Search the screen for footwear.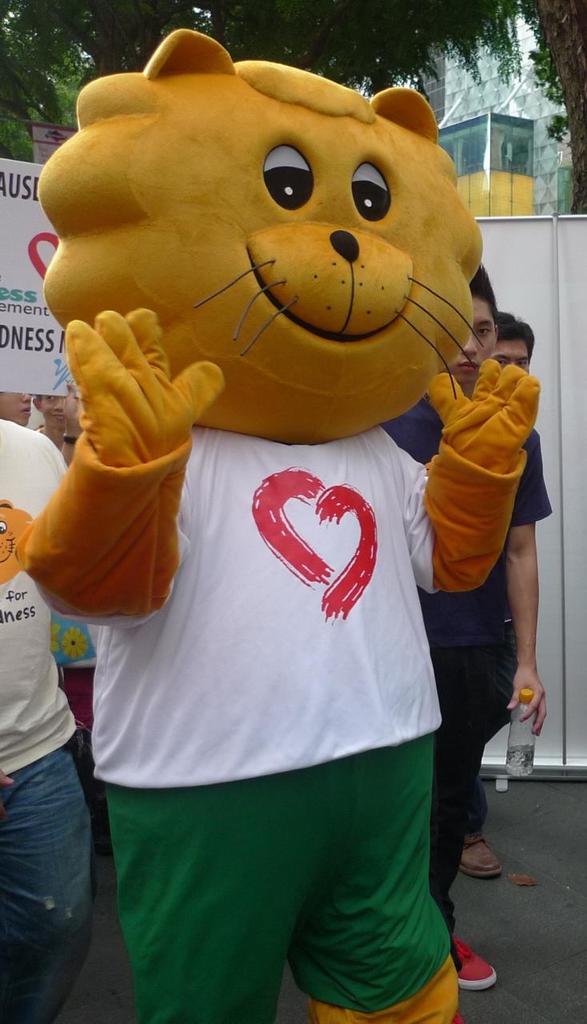
Found at left=425, top=944, right=500, bottom=1003.
